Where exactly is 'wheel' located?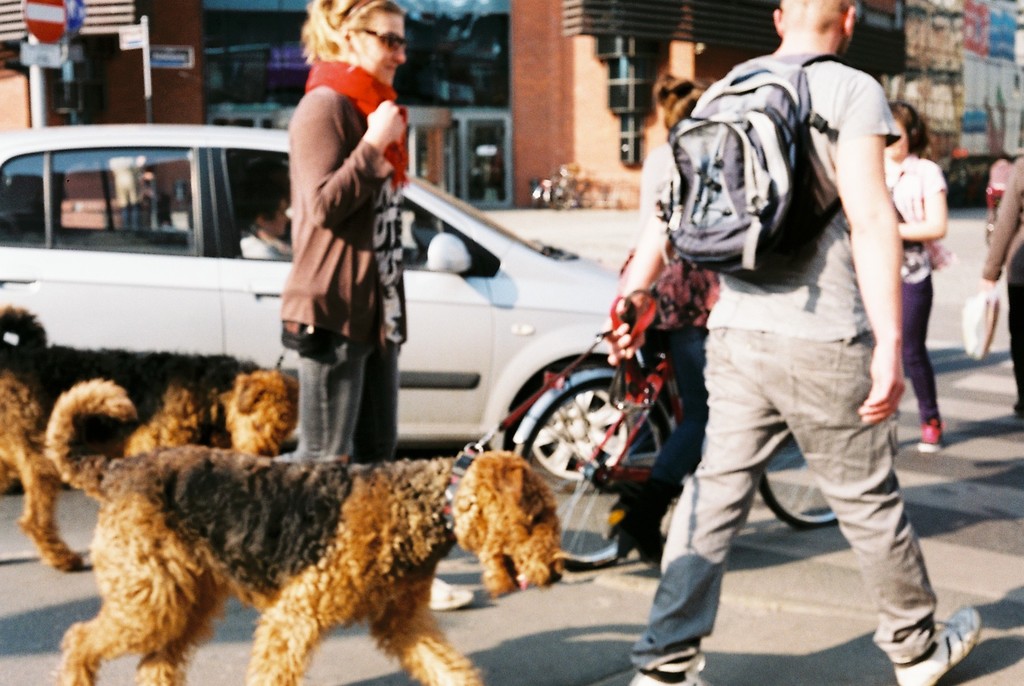
Its bounding box is pyautogui.locateOnScreen(521, 364, 630, 491).
